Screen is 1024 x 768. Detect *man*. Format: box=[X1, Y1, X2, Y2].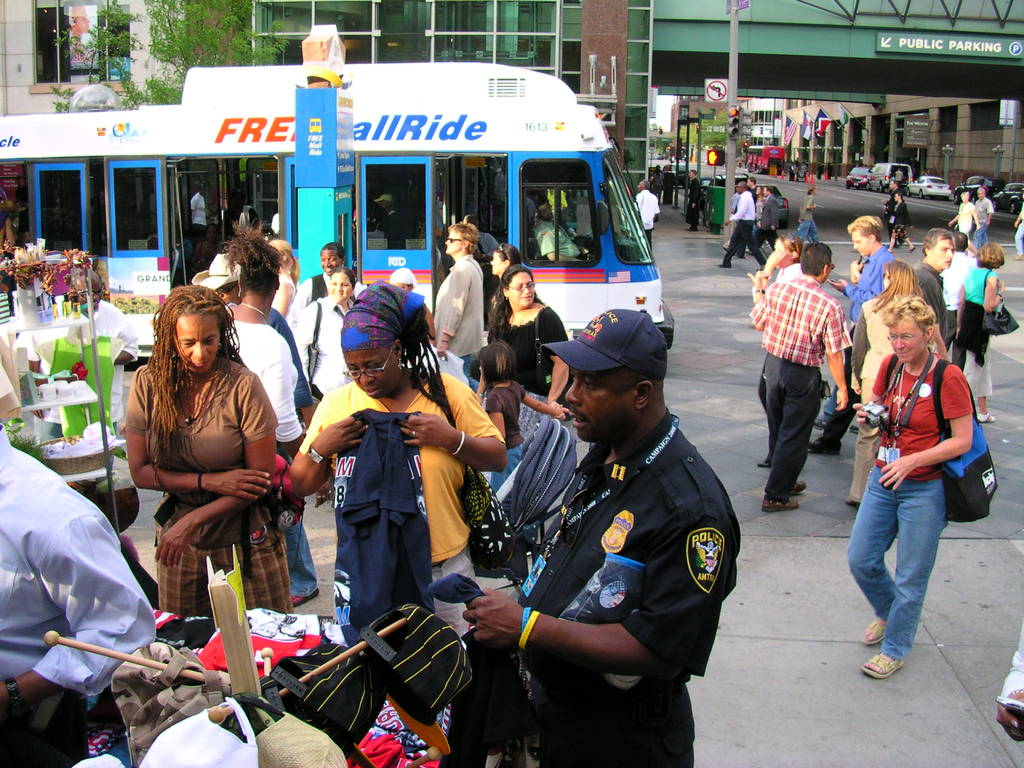
box=[634, 182, 664, 248].
